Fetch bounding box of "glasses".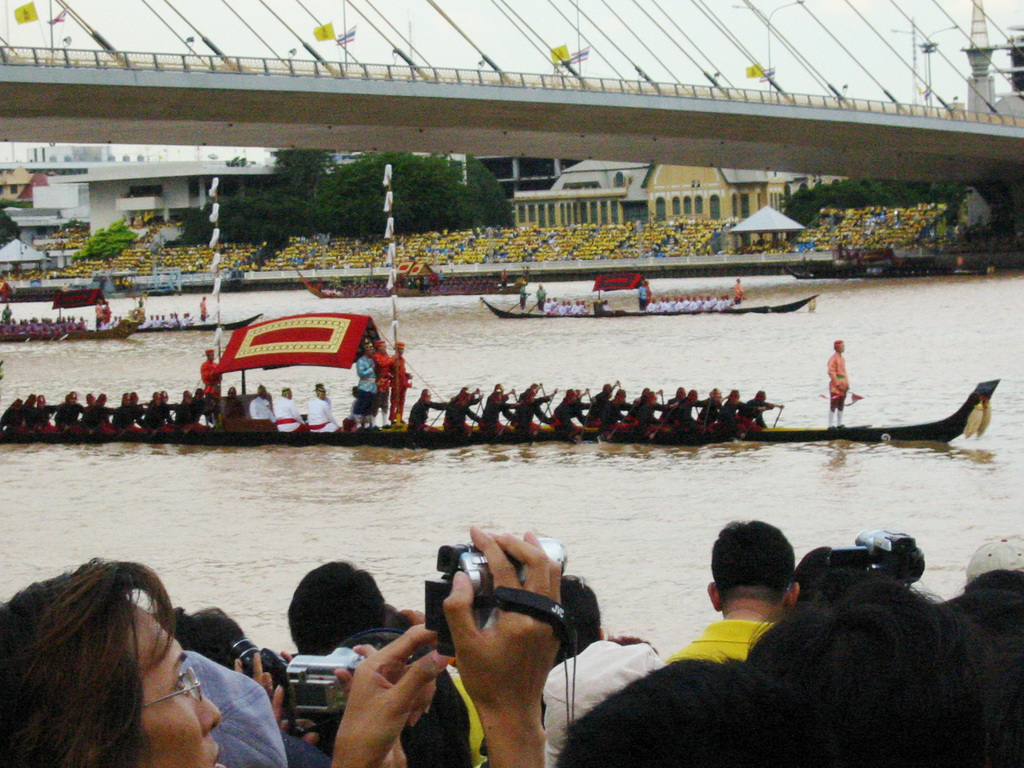
Bbox: bbox(140, 664, 204, 708).
